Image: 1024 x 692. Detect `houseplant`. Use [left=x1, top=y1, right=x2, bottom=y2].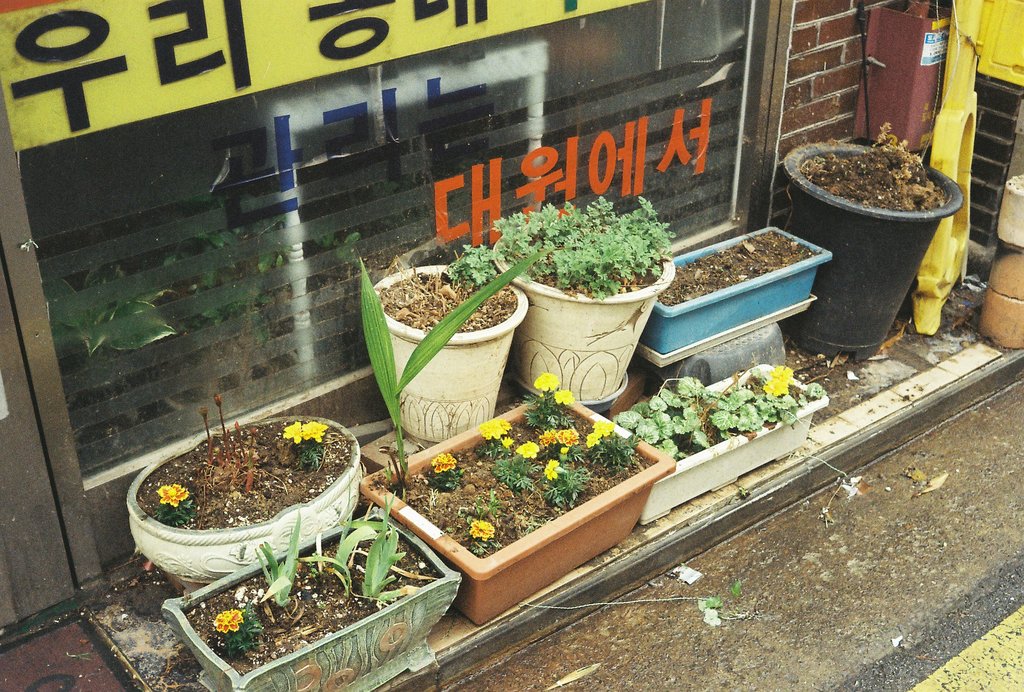
[left=157, top=498, right=467, bottom=691].
